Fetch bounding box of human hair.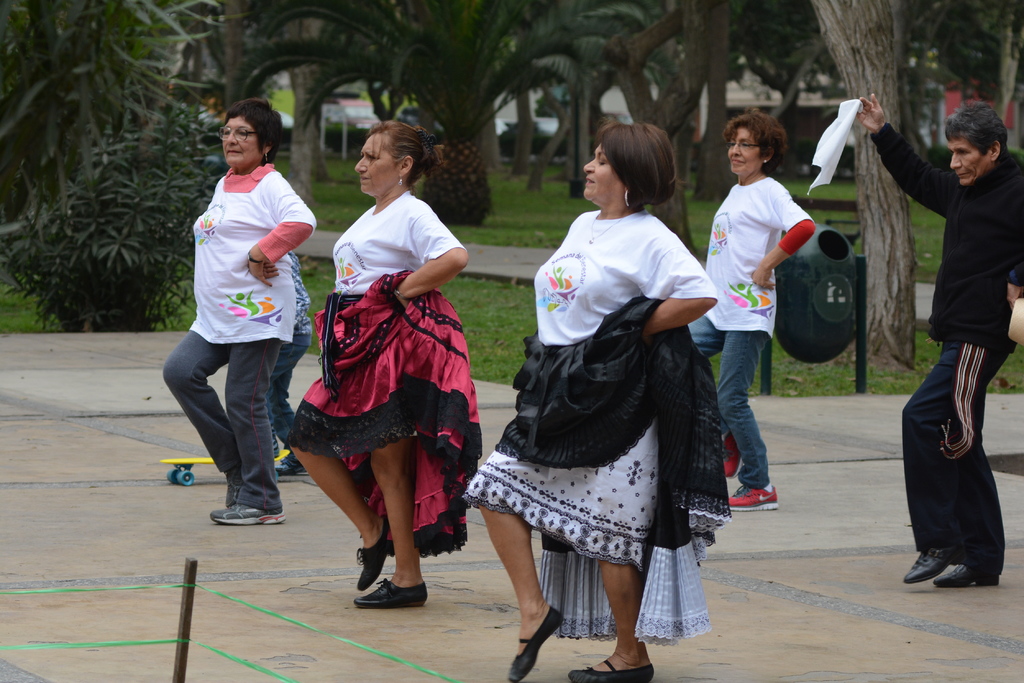
Bbox: x1=732, y1=108, x2=799, y2=183.
